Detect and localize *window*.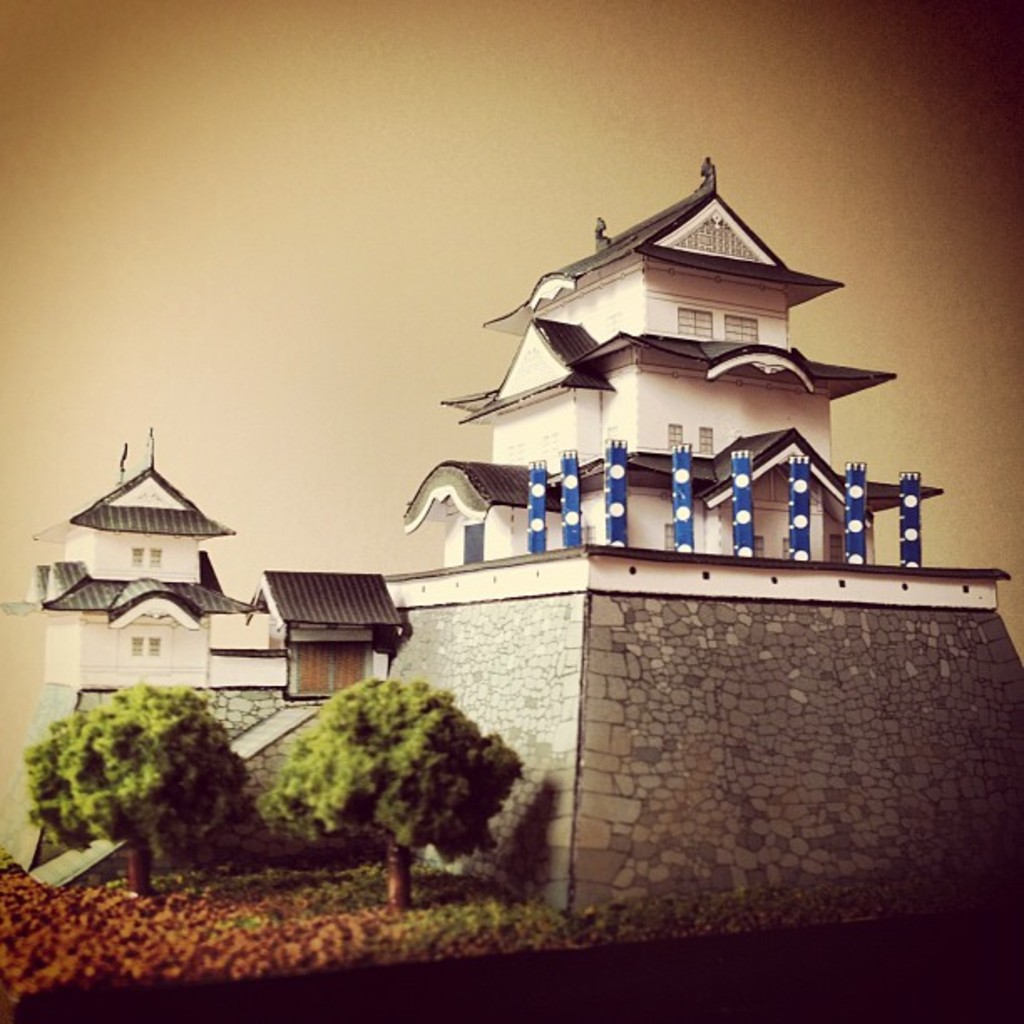
Localized at rect(678, 308, 713, 333).
